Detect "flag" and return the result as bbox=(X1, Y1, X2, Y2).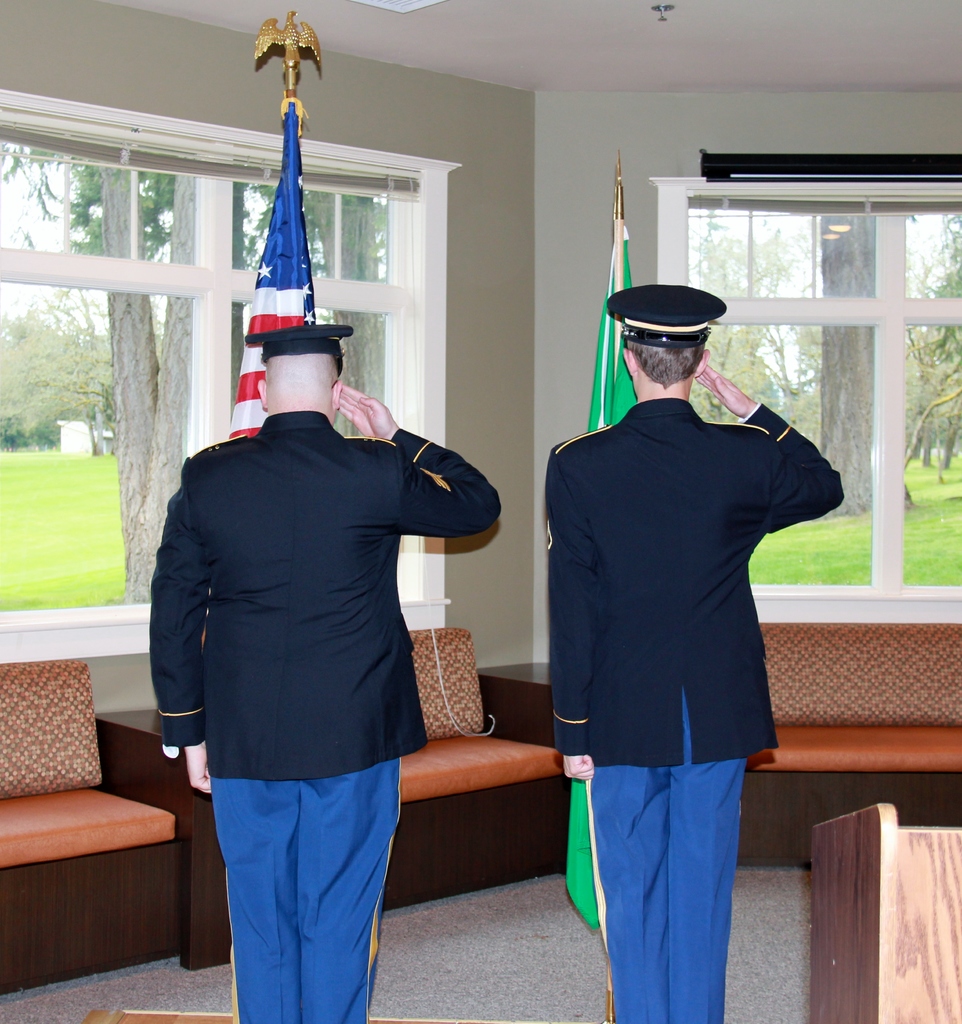
bbox=(545, 209, 646, 936).
